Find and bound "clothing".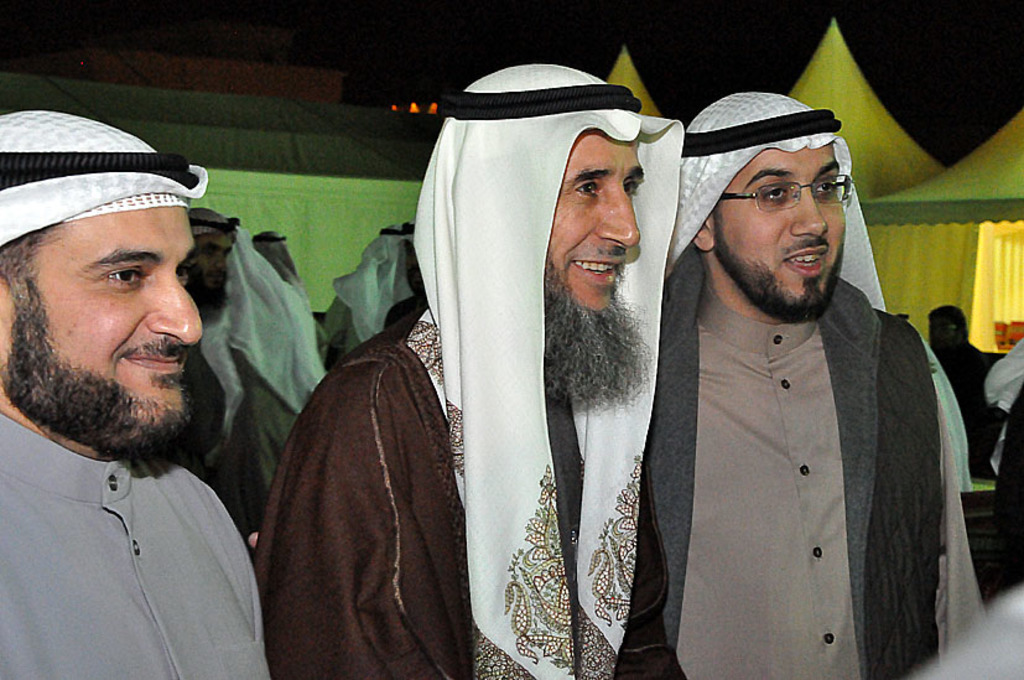
Bound: (x1=322, y1=220, x2=411, y2=367).
